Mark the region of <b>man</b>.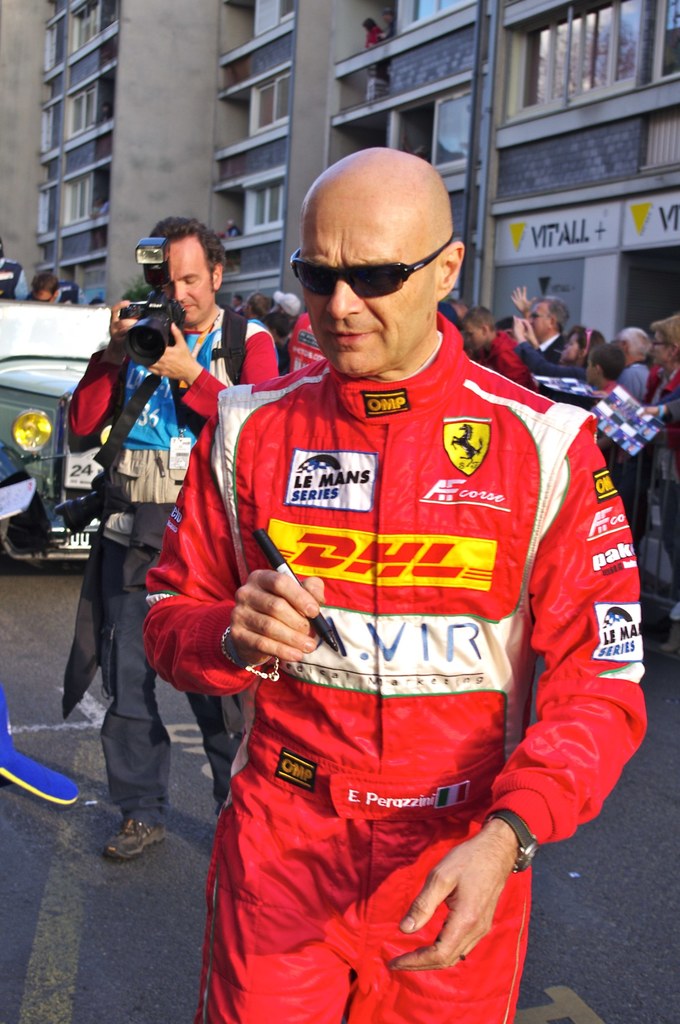
Region: BBox(58, 214, 284, 858).
